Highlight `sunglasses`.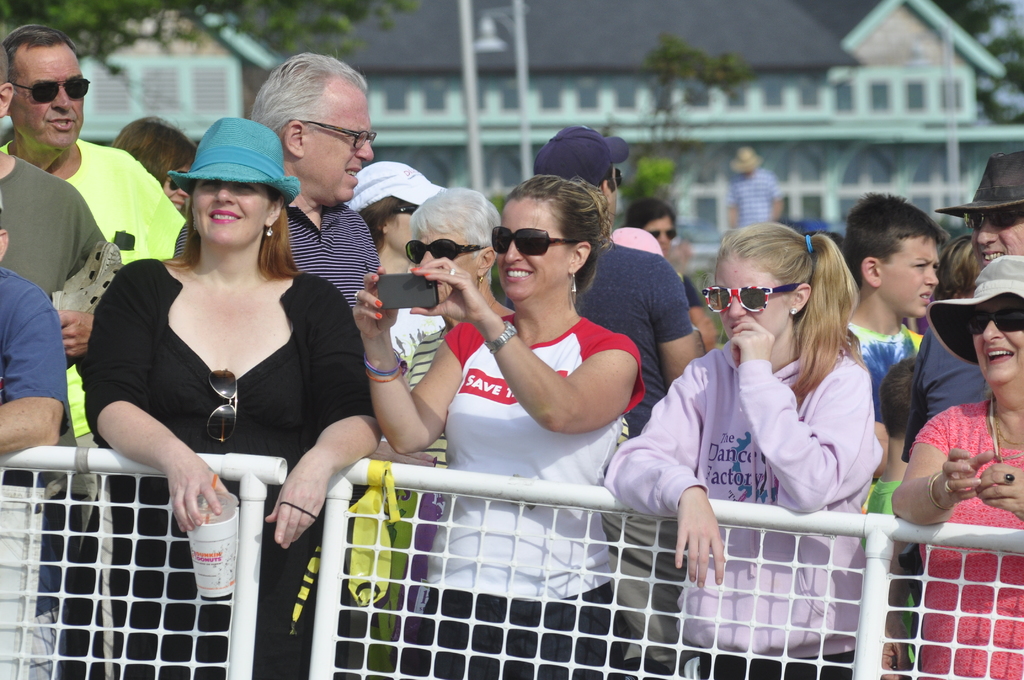
Highlighted region: region(965, 213, 1021, 232).
